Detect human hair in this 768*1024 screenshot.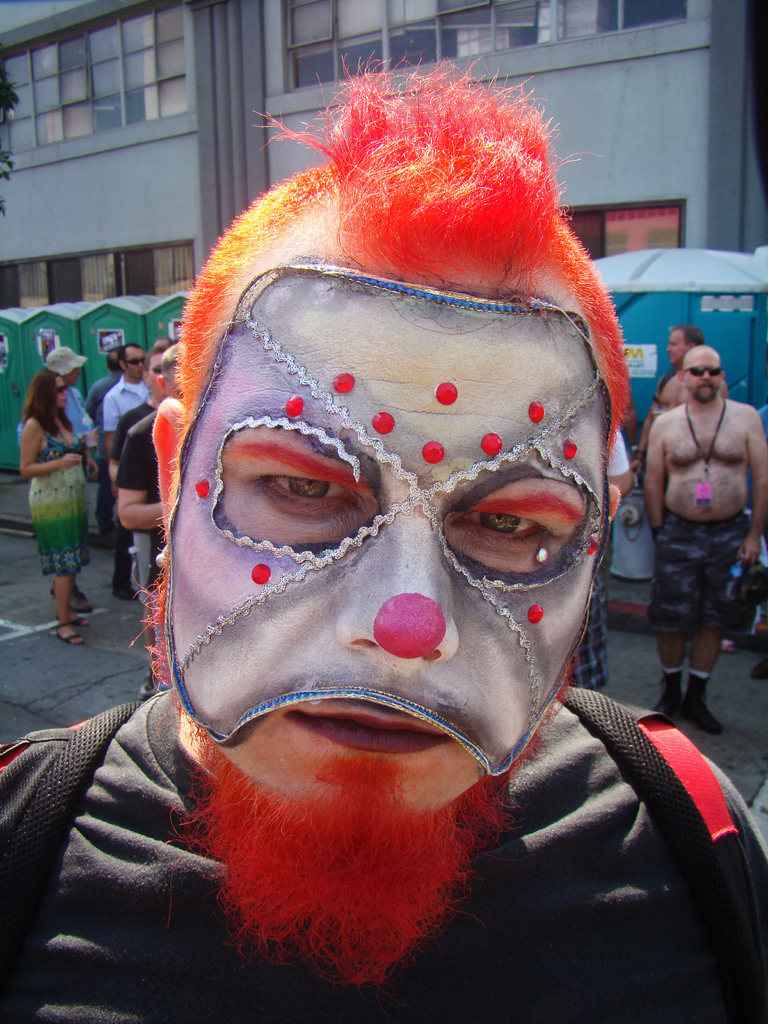
Detection: <region>142, 74, 626, 540</region>.
